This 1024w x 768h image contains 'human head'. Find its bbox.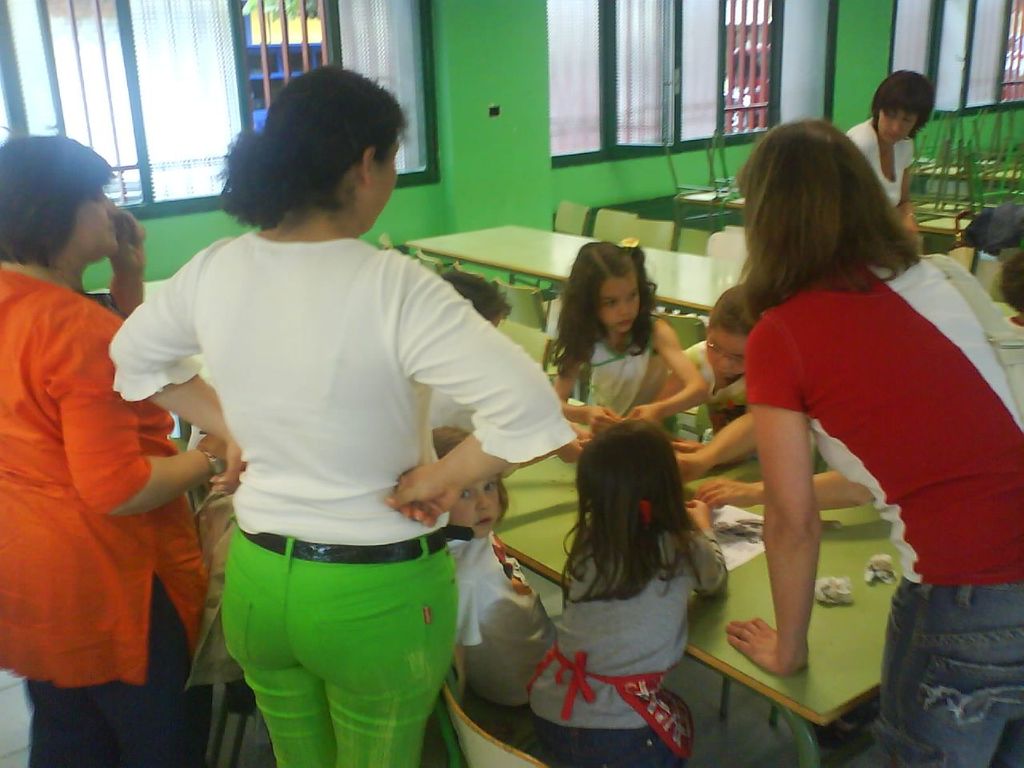
locate(998, 250, 1023, 326).
